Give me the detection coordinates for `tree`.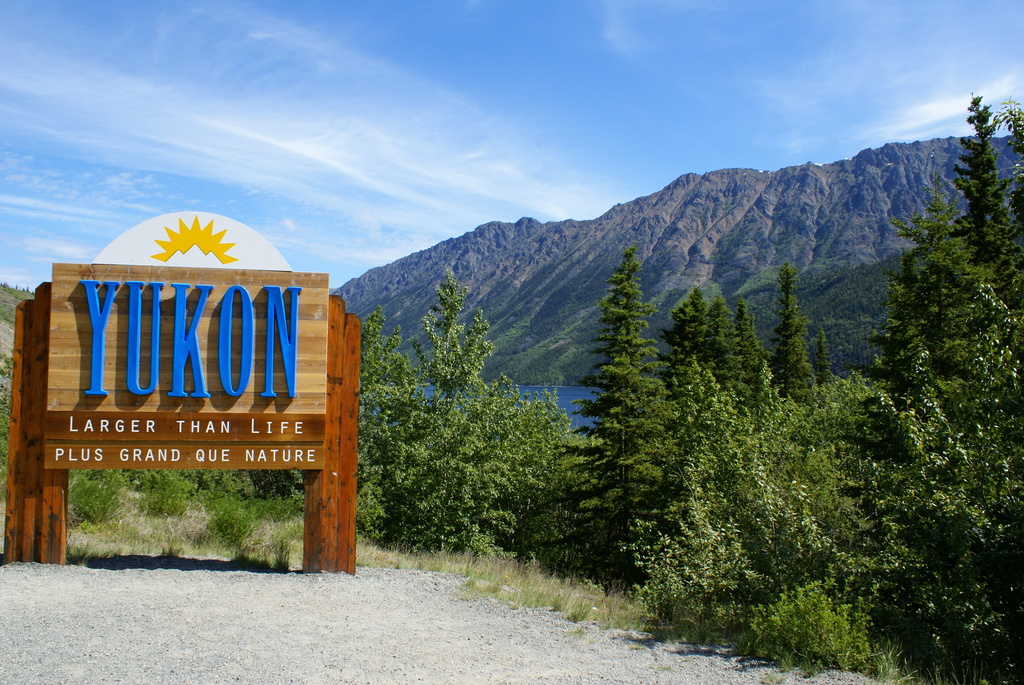
detection(871, 191, 1023, 494).
